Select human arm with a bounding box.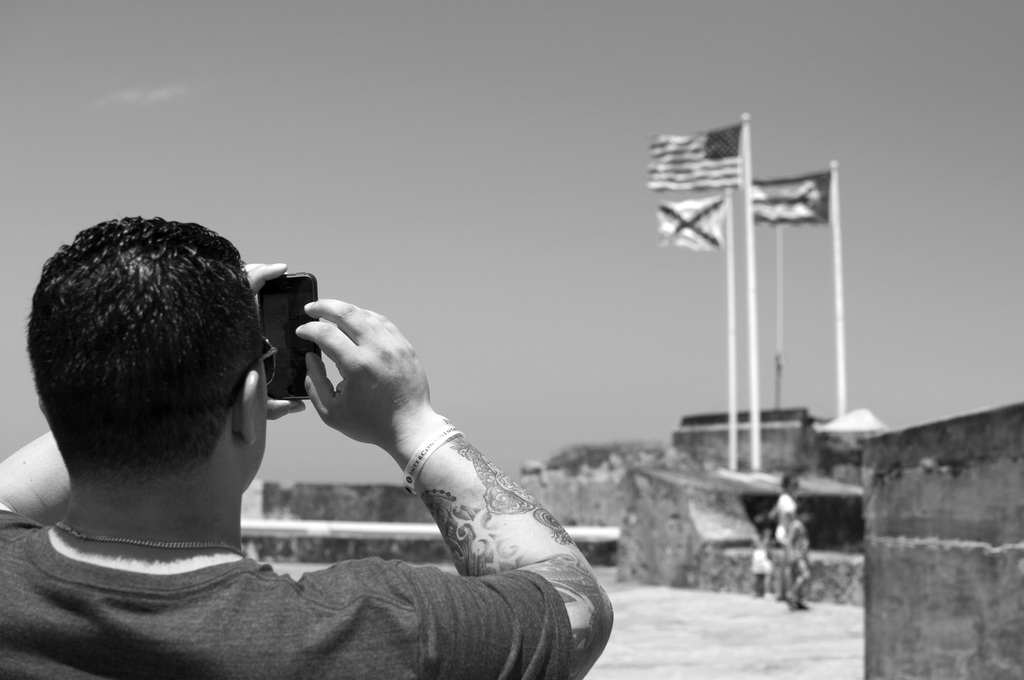
{"left": 0, "top": 257, "right": 312, "bottom": 526}.
